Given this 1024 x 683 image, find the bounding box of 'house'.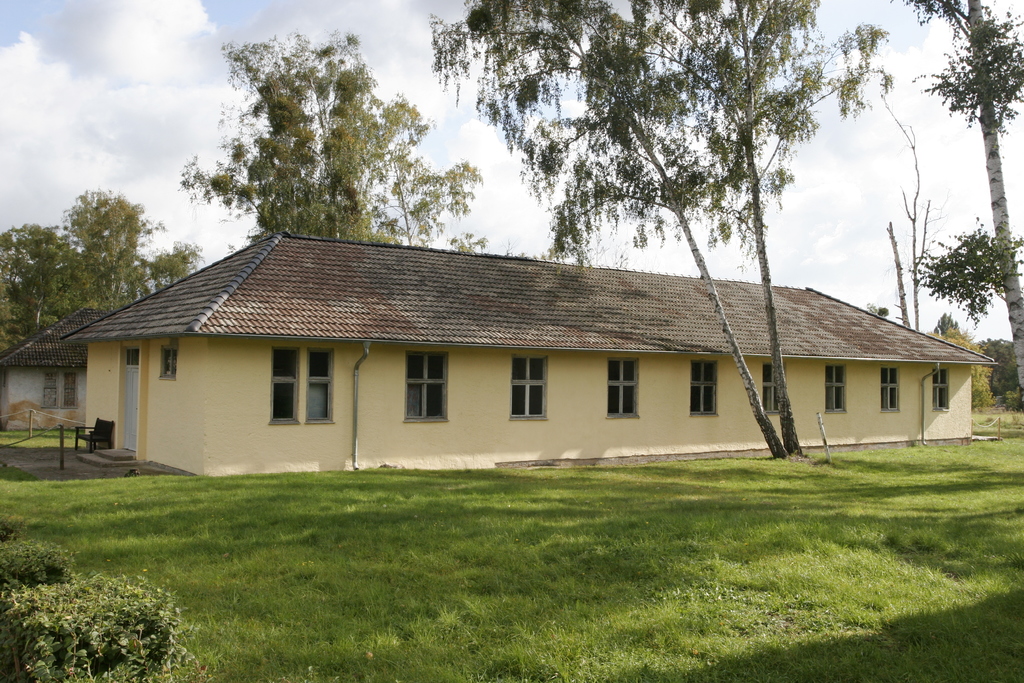
58:232:998:480.
